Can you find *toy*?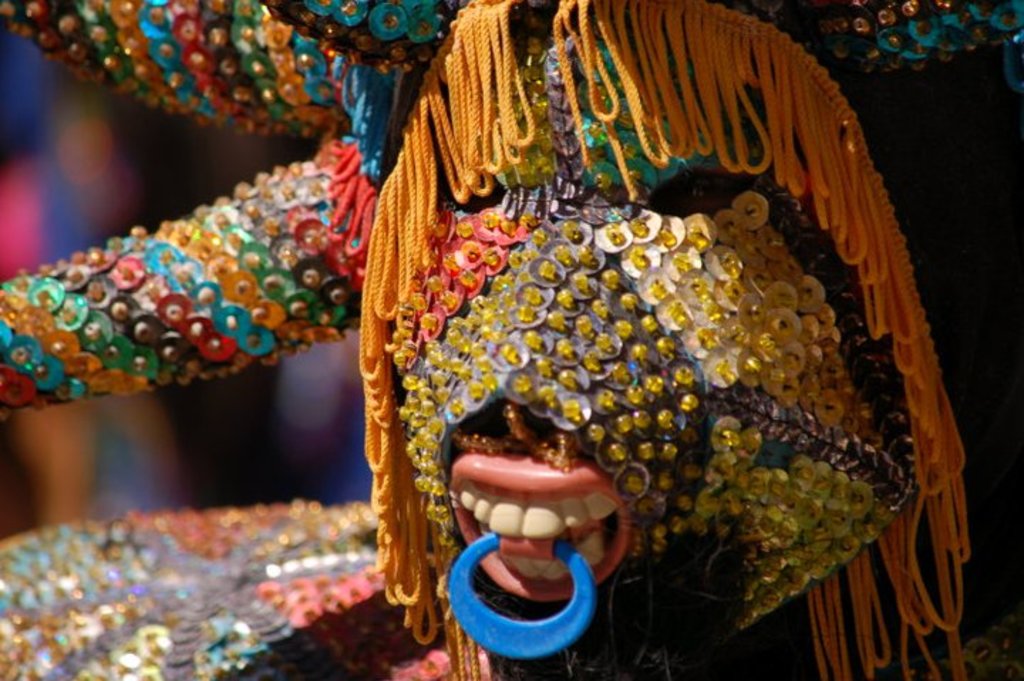
Yes, bounding box: region(449, 535, 594, 664).
